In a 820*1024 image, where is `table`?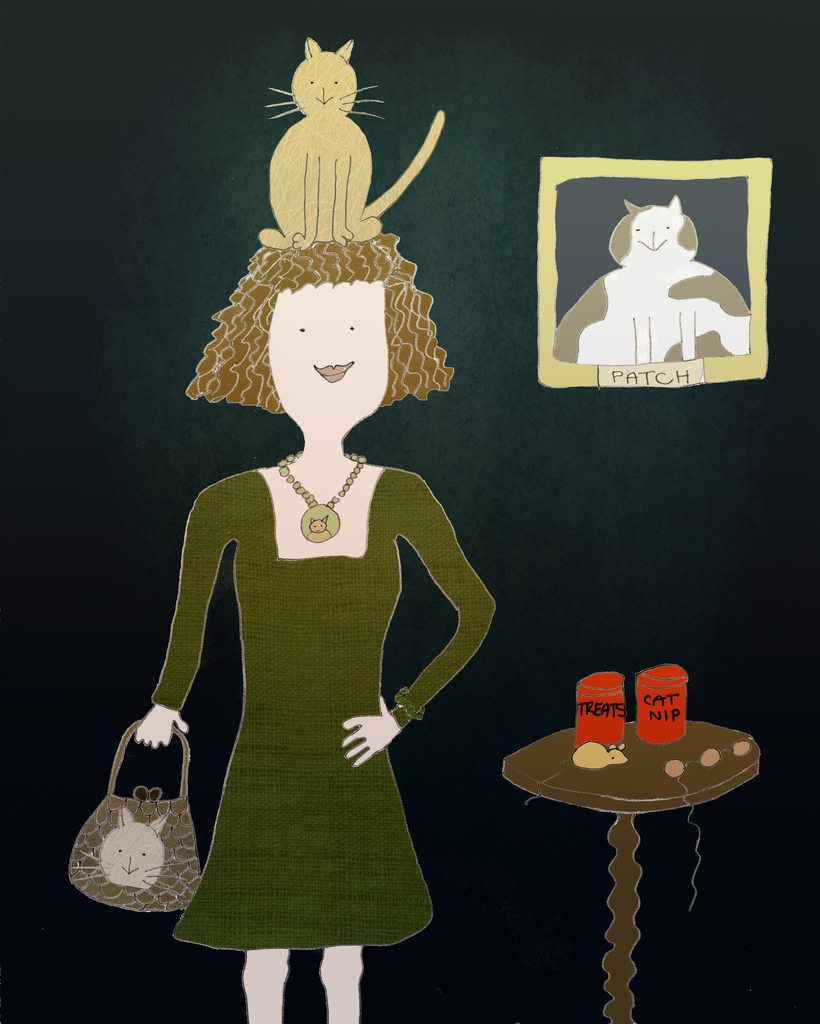
crop(492, 703, 755, 1023).
